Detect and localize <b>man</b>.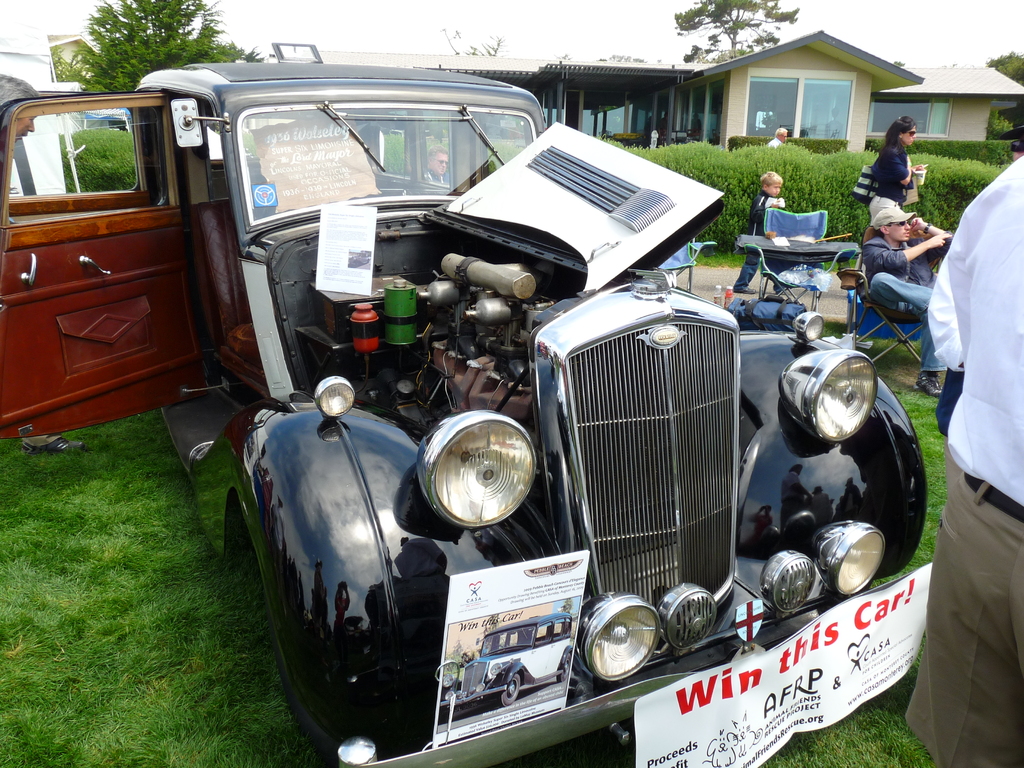
Localized at crop(767, 129, 789, 145).
